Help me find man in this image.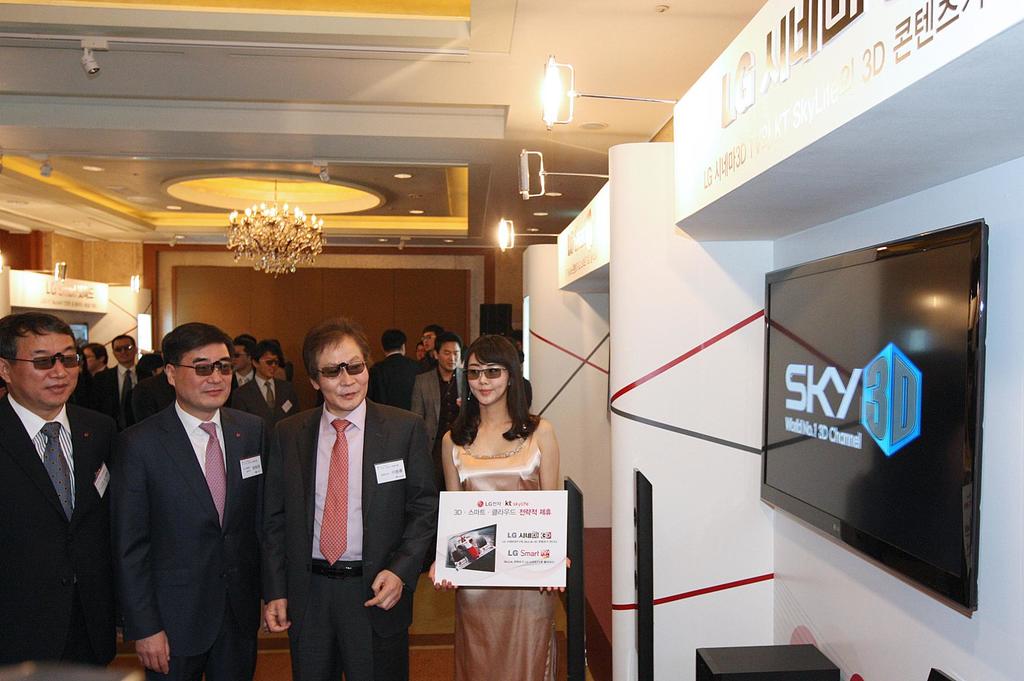
Found it: bbox=(95, 332, 143, 431).
